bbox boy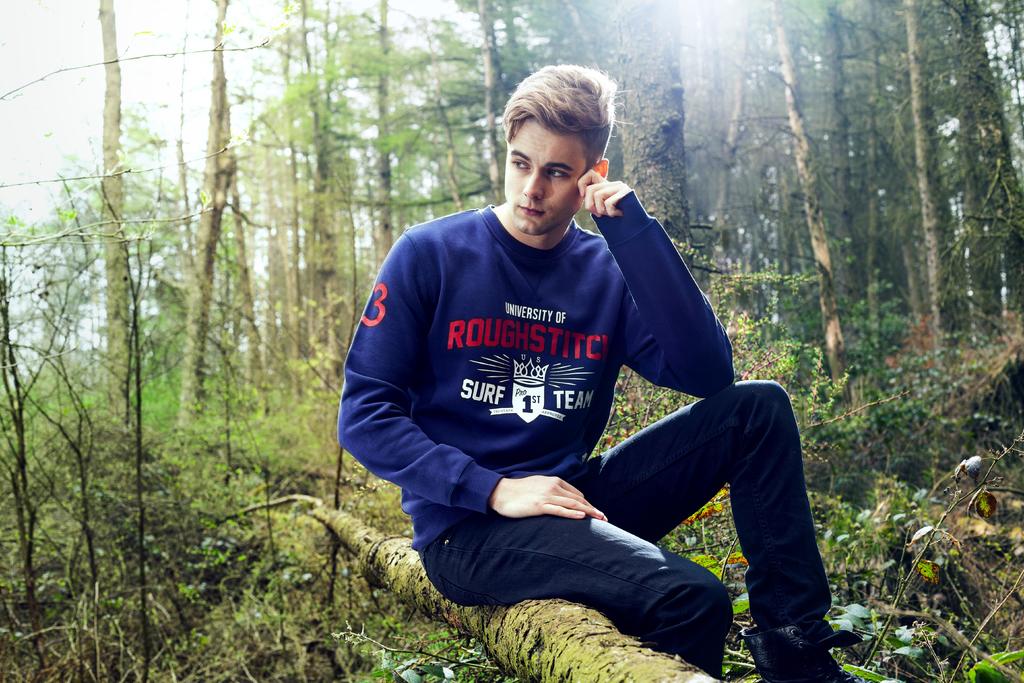
[334,65,861,682]
